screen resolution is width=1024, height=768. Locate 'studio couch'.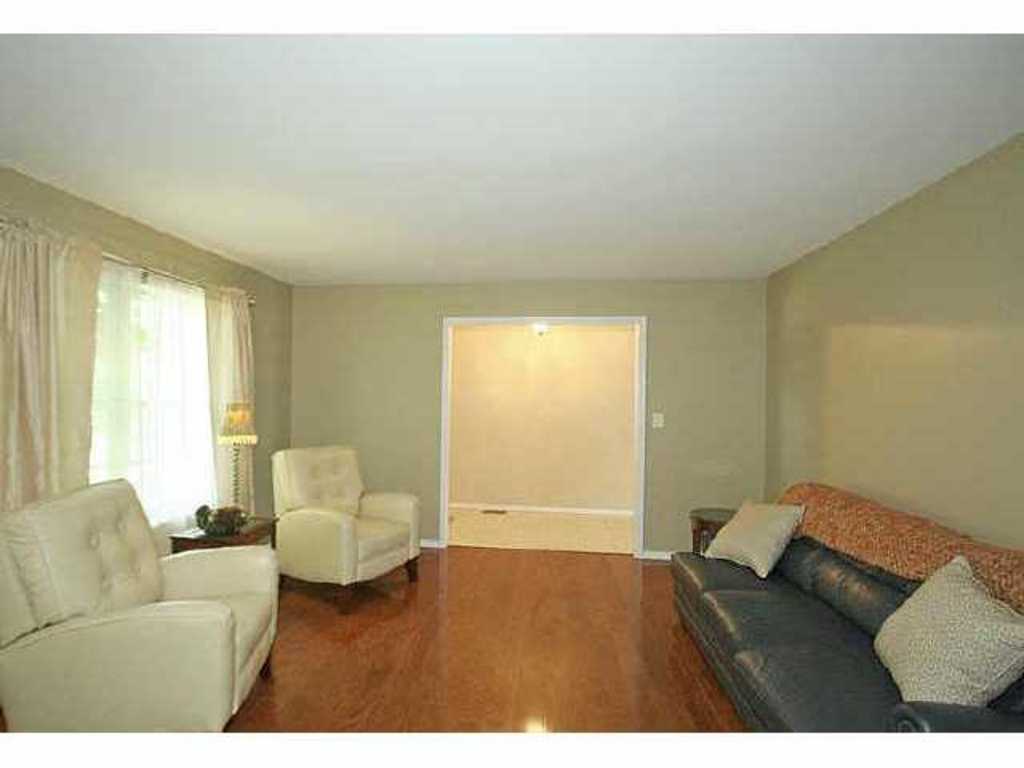
left=272, top=445, right=427, bottom=614.
